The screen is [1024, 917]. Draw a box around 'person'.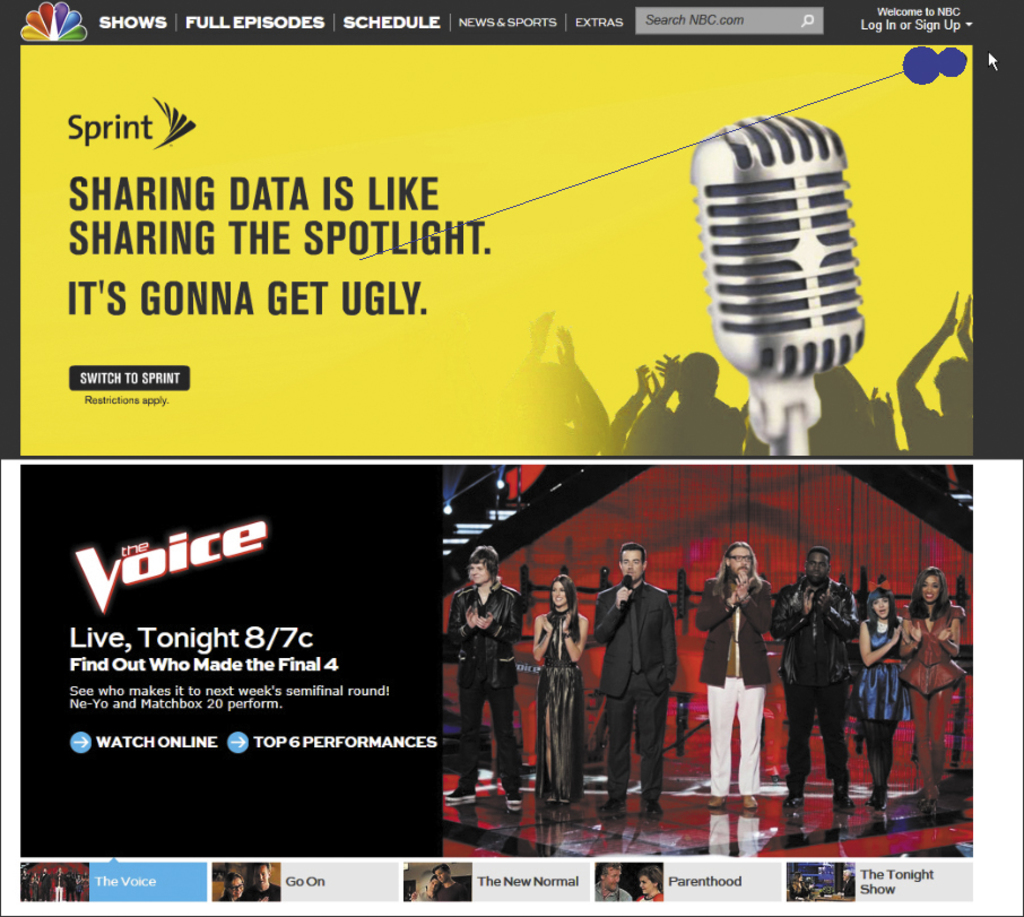
(766, 546, 858, 808).
